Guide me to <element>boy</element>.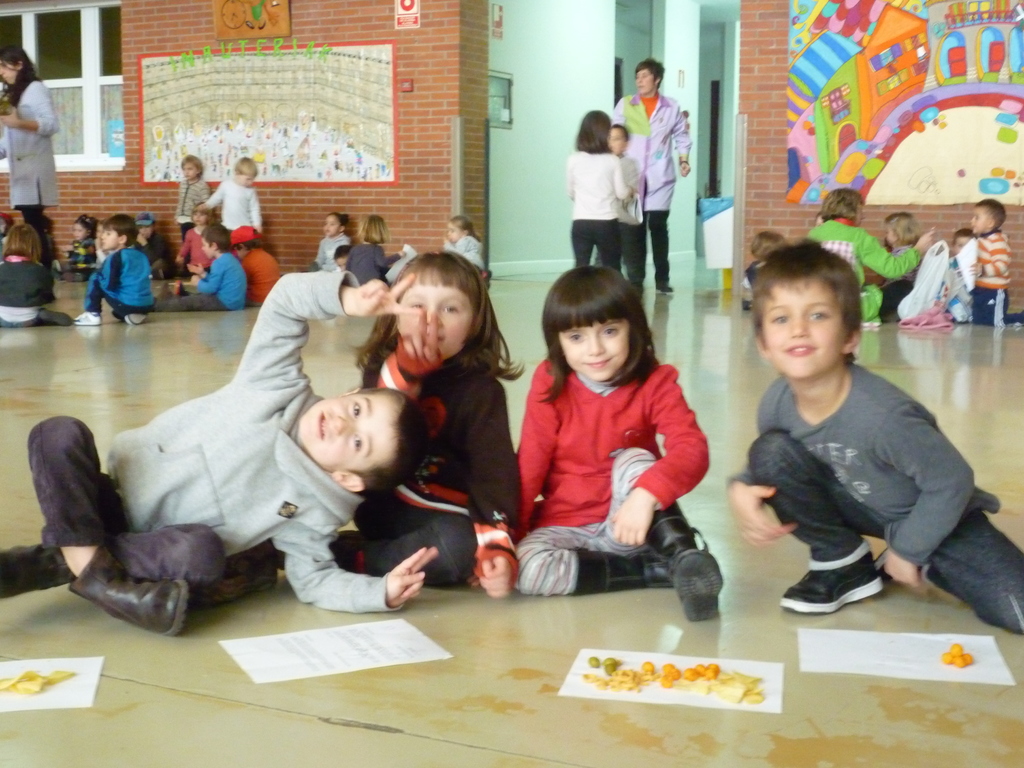
Guidance: (left=195, top=156, right=262, bottom=235).
